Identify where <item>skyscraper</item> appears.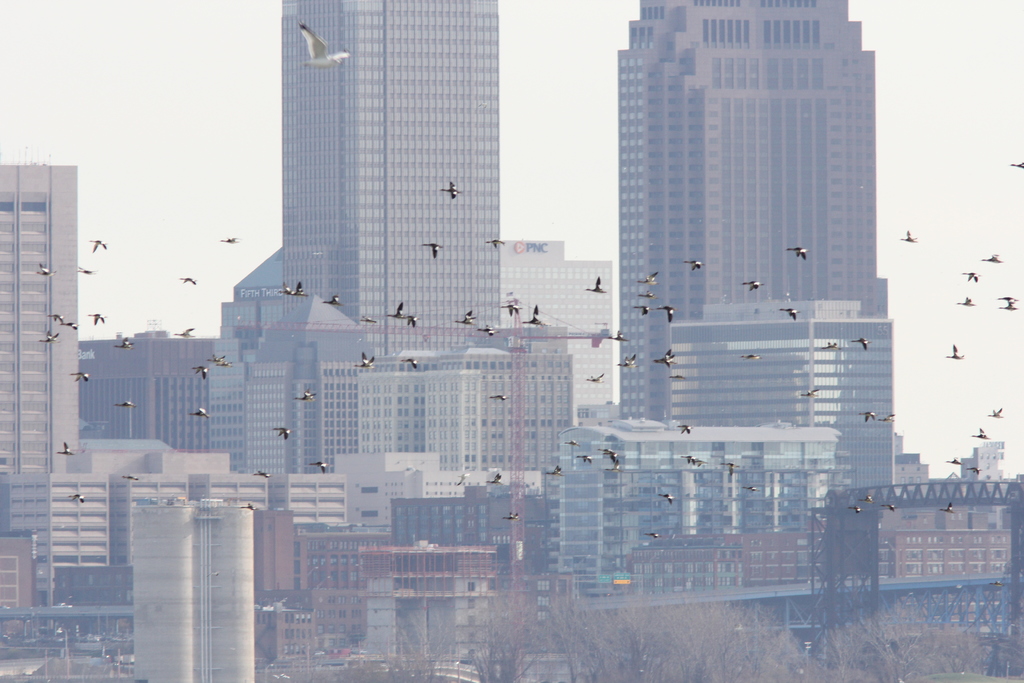
Appears at l=276, t=0, r=513, b=367.
